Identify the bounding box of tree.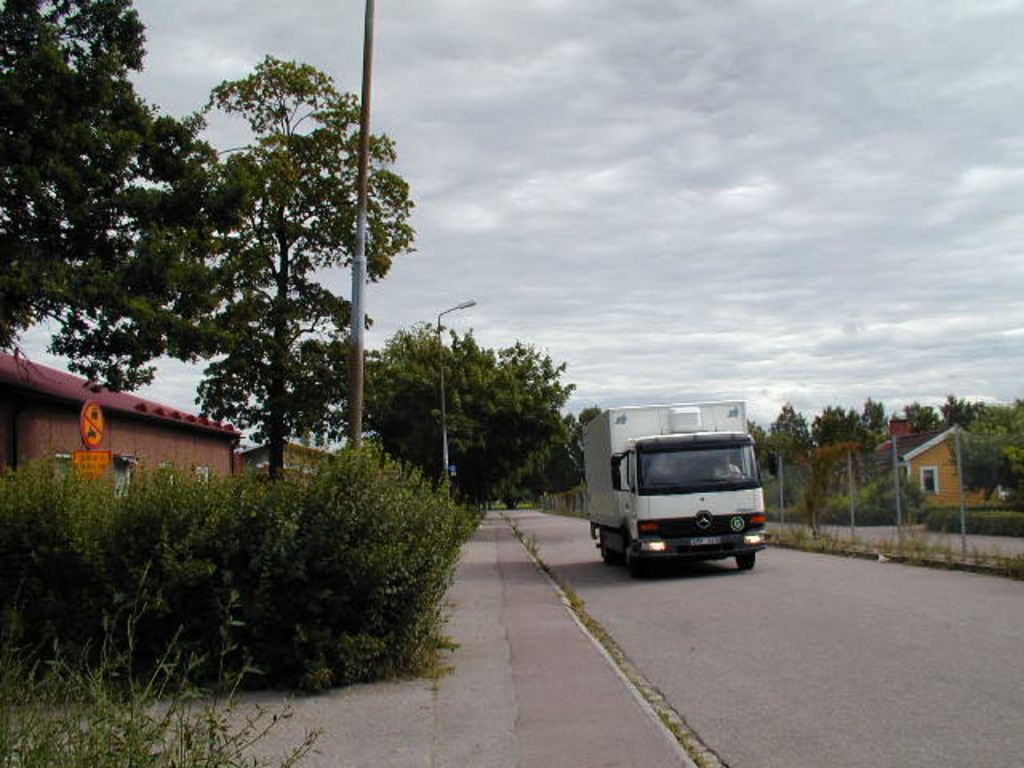
x1=432 y1=334 x2=560 y2=494.
